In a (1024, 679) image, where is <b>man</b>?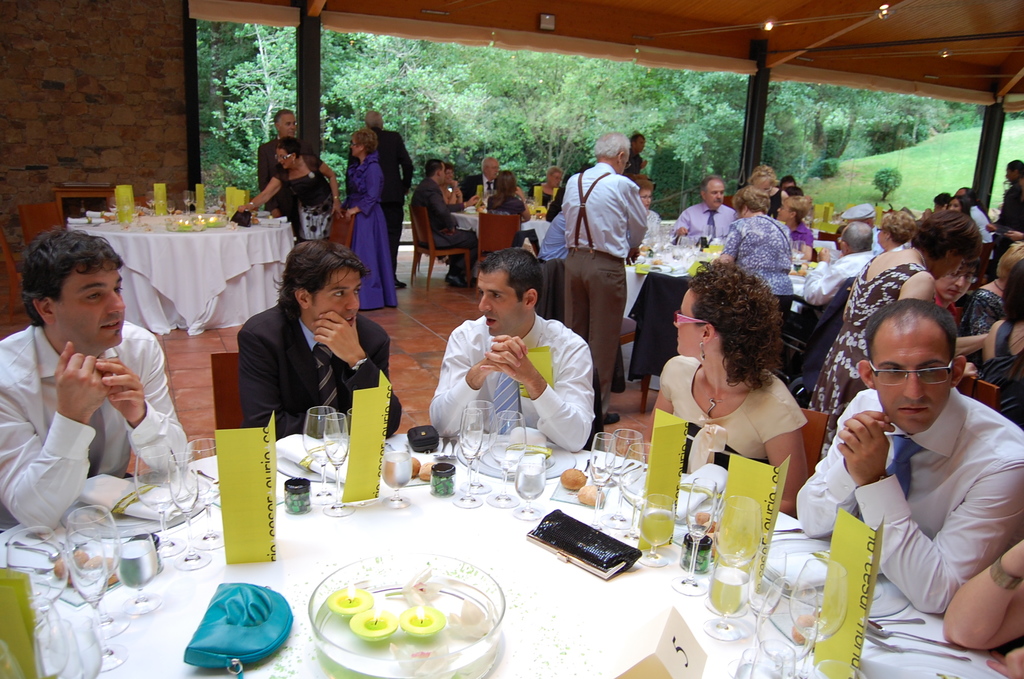
(x1=366, y1=110, x2=416, y2=268).
